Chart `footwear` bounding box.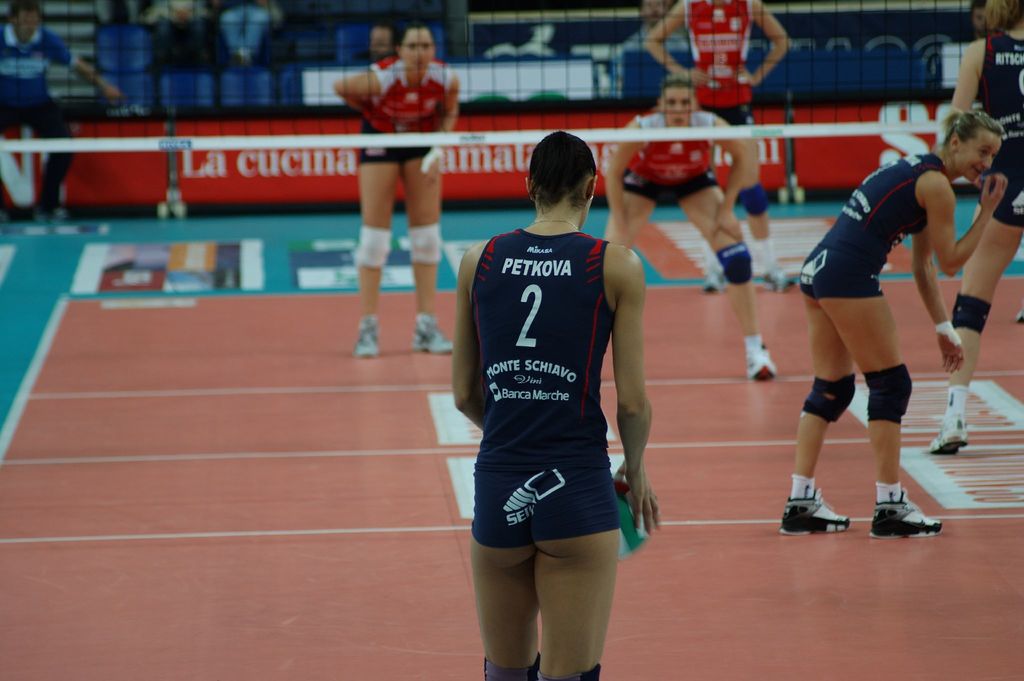
Charted: {"left": 410, "top": 327, "right": 453, "bottom": 356}.
